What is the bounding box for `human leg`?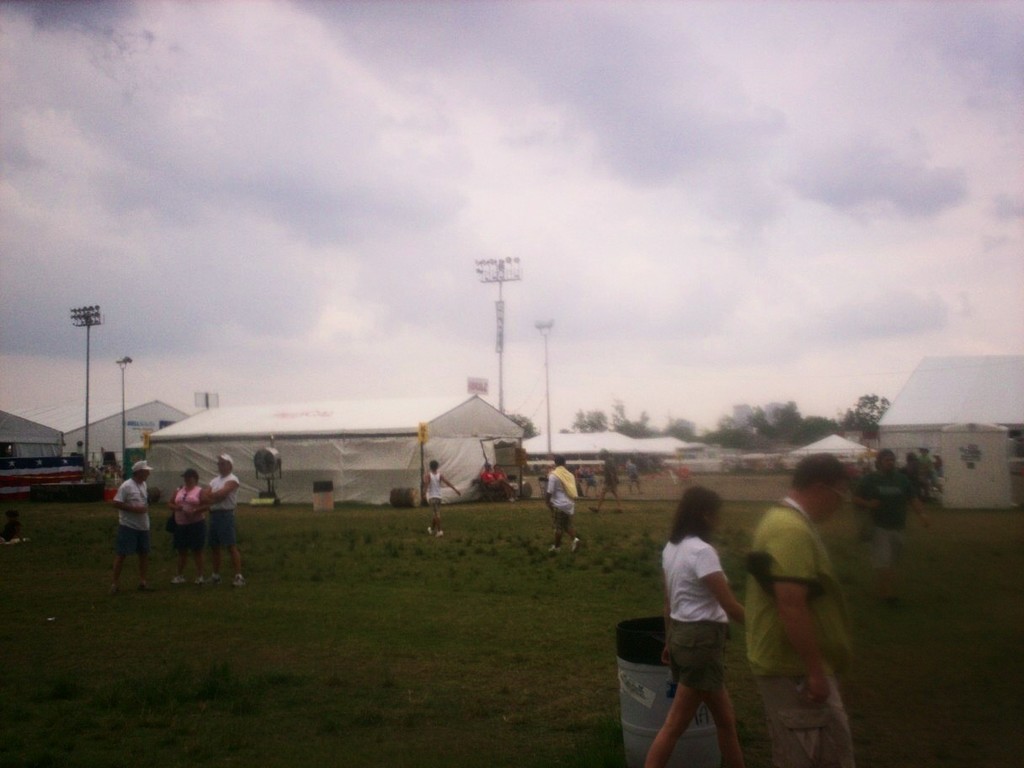
137:521:157:593.
